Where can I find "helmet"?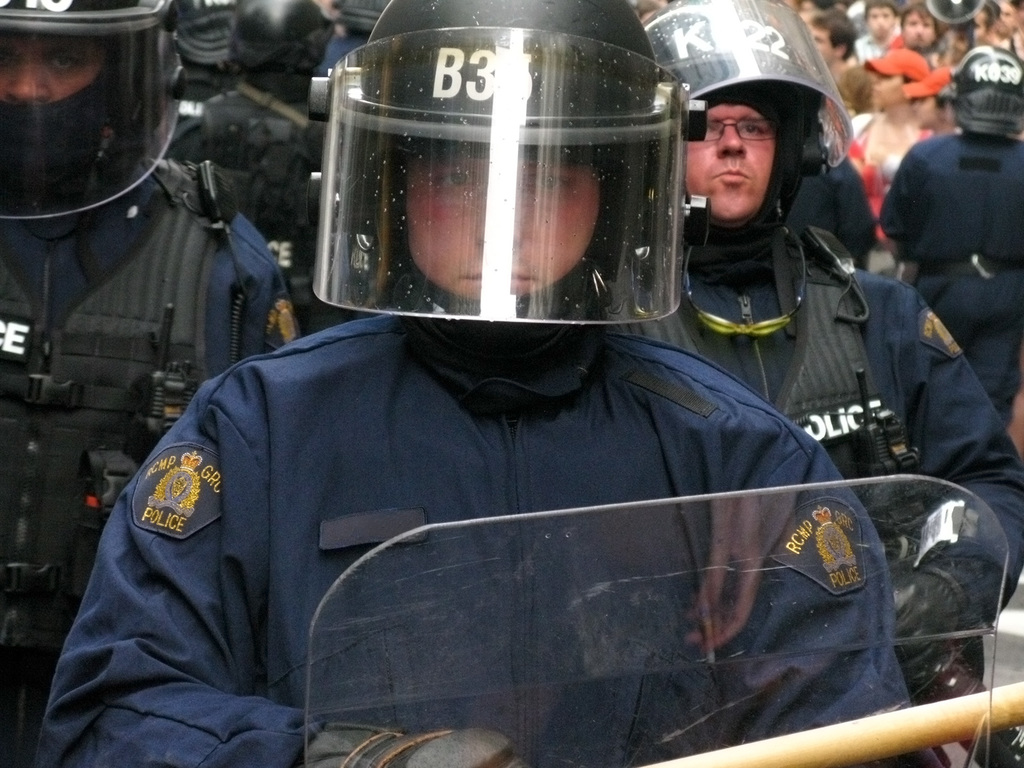
You can find it at detection(950, 45, 1023, 141).
